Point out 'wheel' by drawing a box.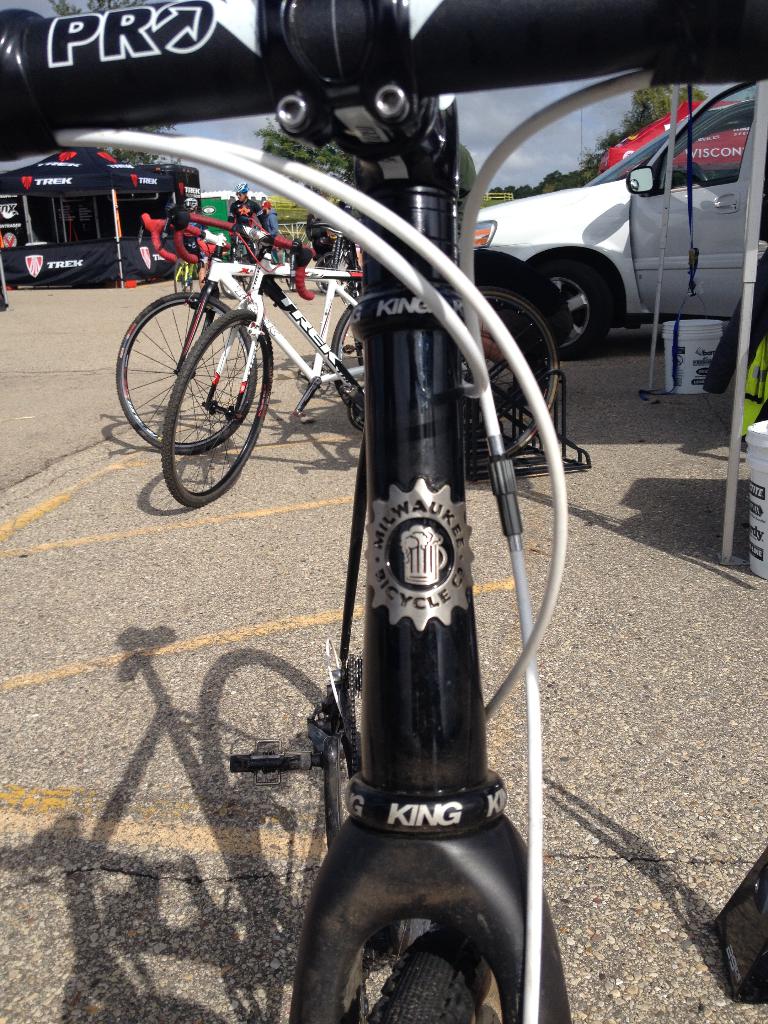
locate(534, 253, 610, 365).
